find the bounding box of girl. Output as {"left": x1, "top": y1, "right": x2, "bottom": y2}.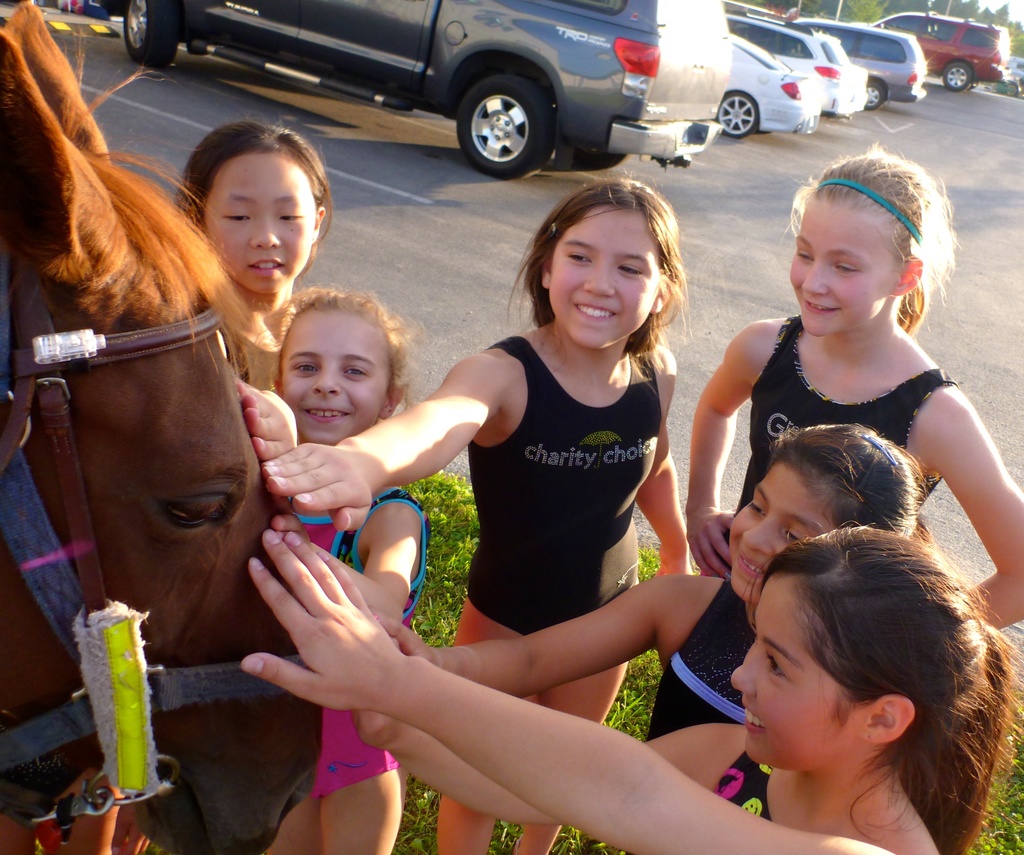
{"left": 241, "top": 526, "right": 1007, "bottom": 854}.
